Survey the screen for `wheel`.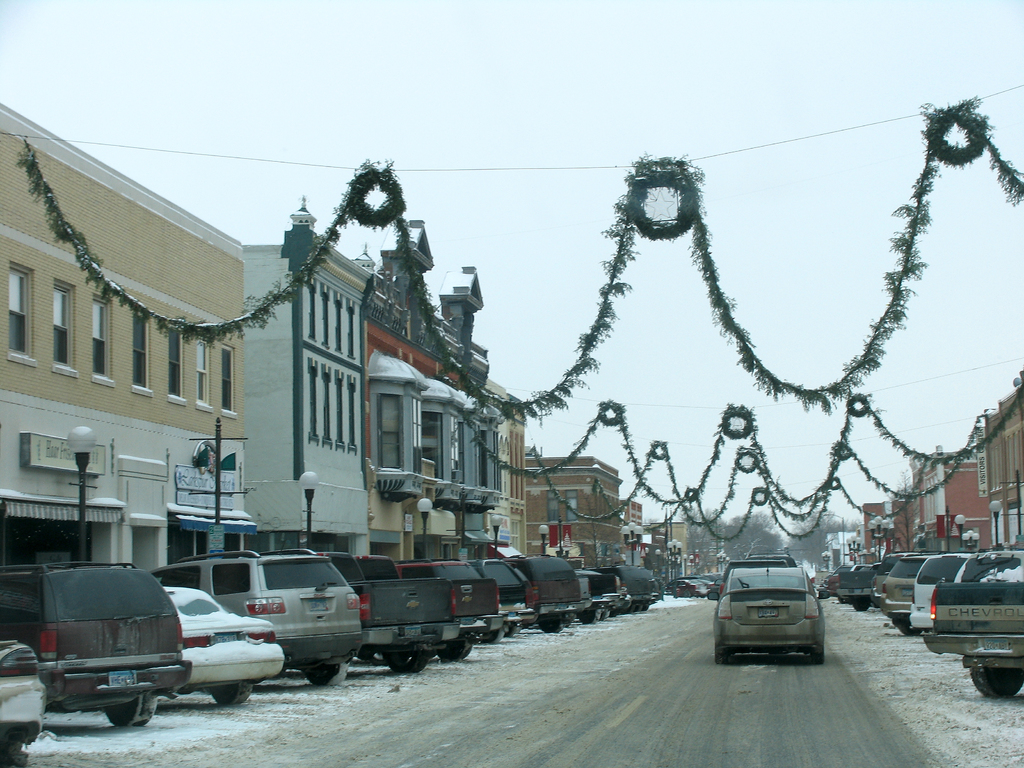
Survey found: box(597, 605, 612, 618).
